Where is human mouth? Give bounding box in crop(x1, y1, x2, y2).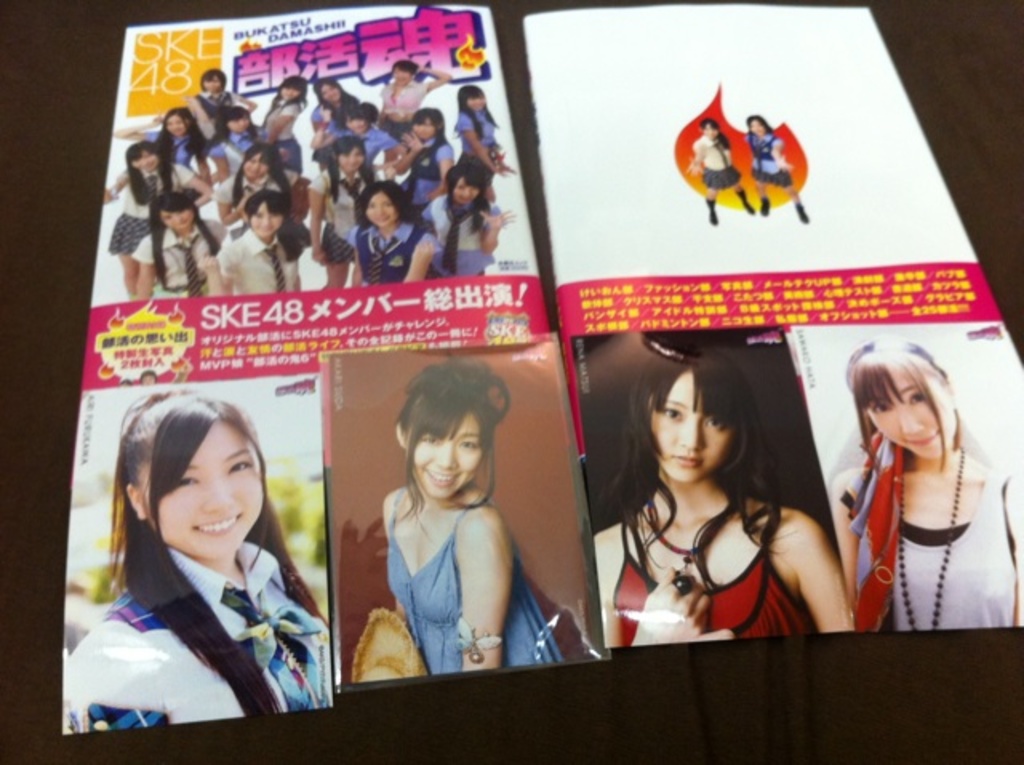
crop(898, 427, 939, 443).
